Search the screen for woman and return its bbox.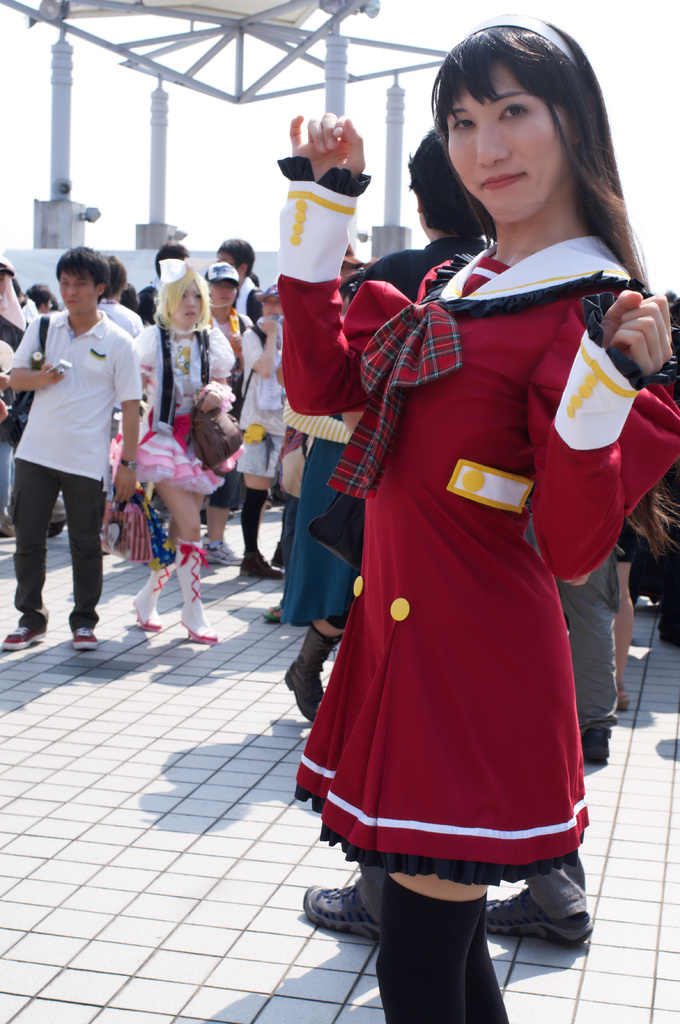
Found: rect(110, 258, 236, 639).
